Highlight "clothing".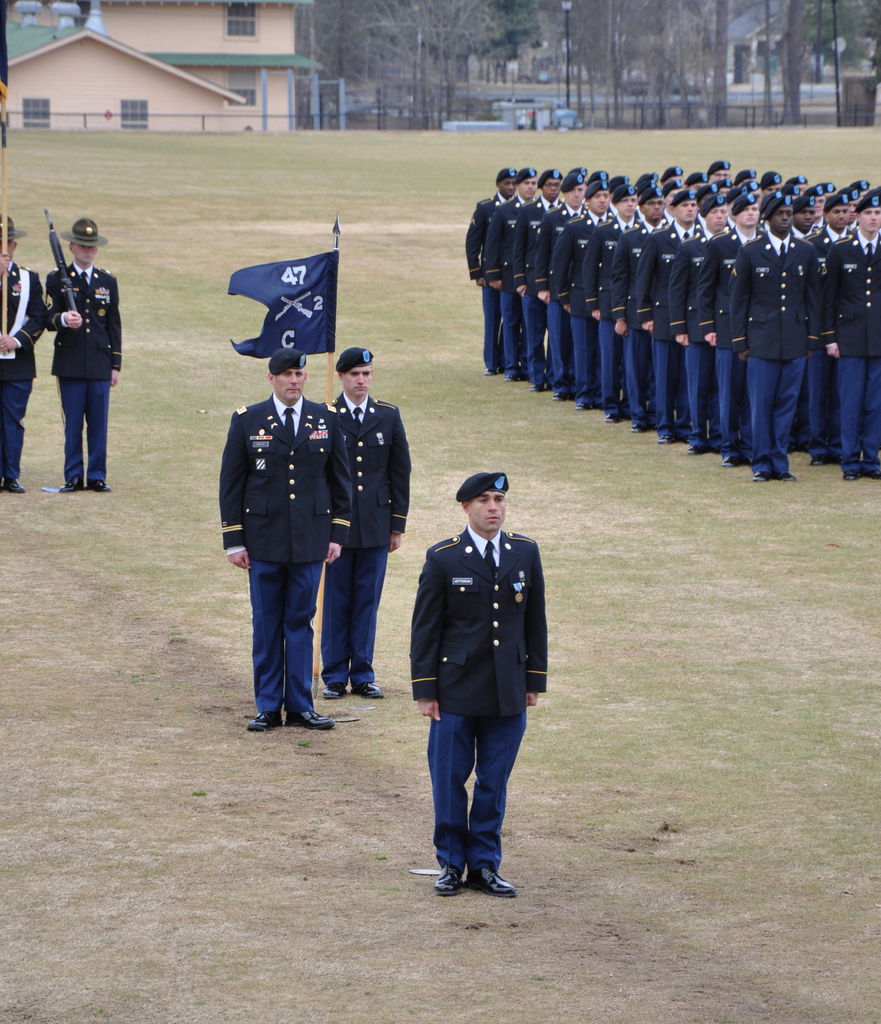
Highlighted region: bbox=(17, 205, 115, 479).
